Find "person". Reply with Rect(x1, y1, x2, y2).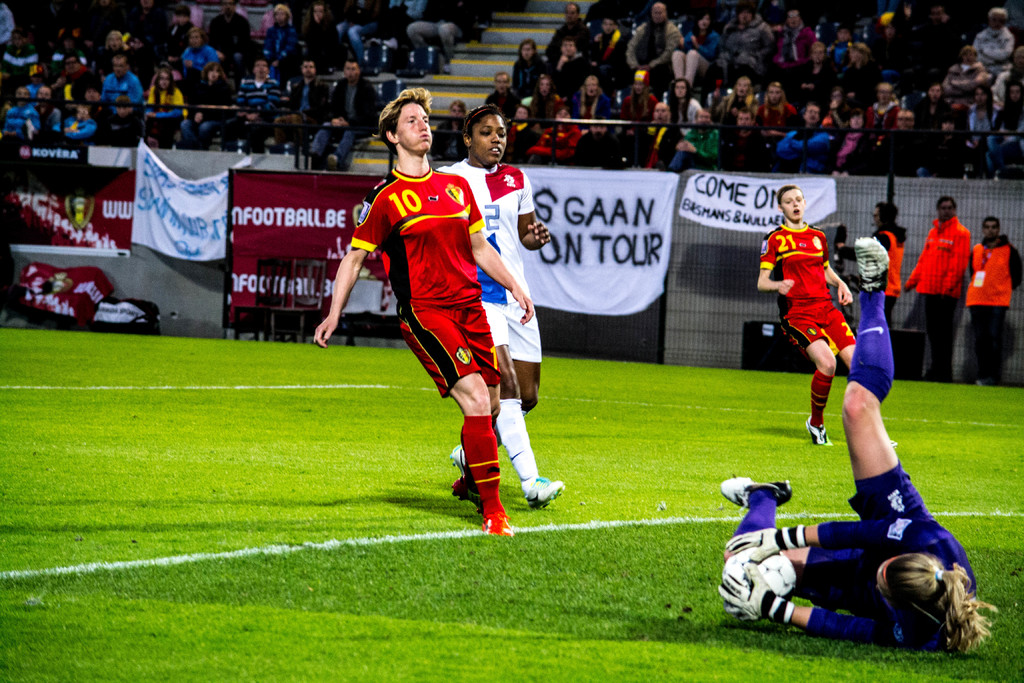
Rect(597, 21, 628, 64).
